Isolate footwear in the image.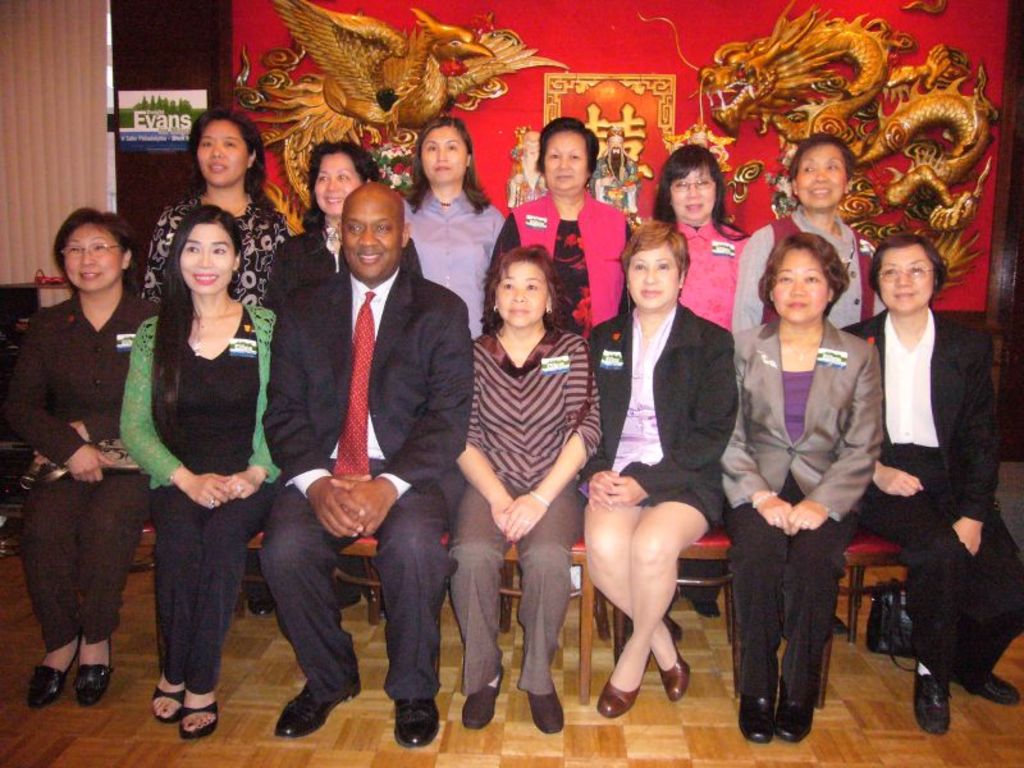
Isolated region: 334,582,357,611.
